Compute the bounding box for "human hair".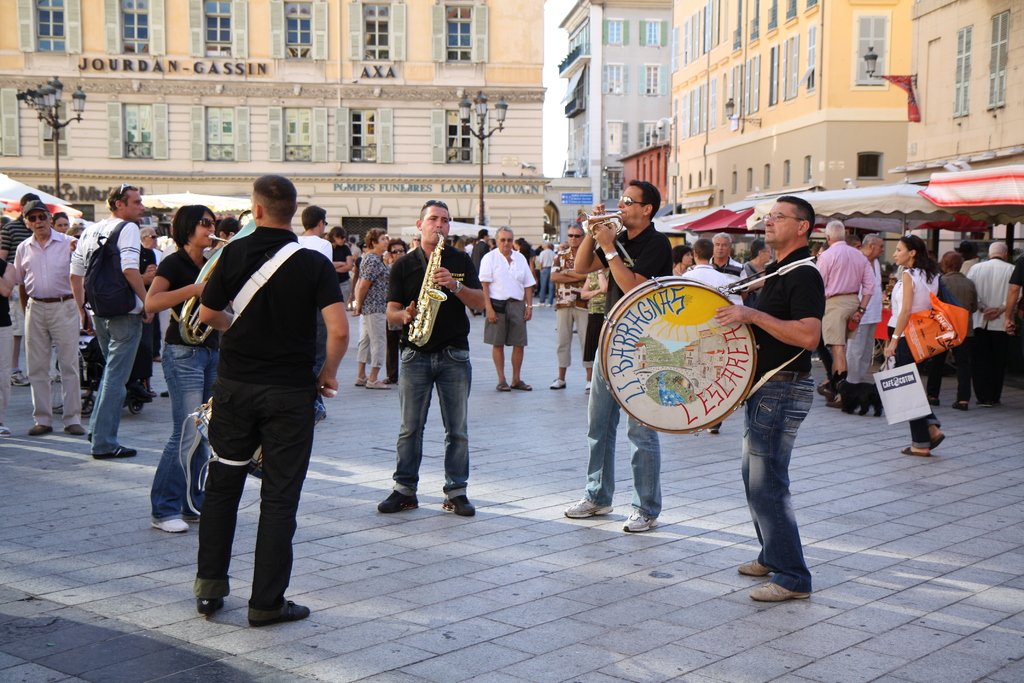
323:233:331:237.
